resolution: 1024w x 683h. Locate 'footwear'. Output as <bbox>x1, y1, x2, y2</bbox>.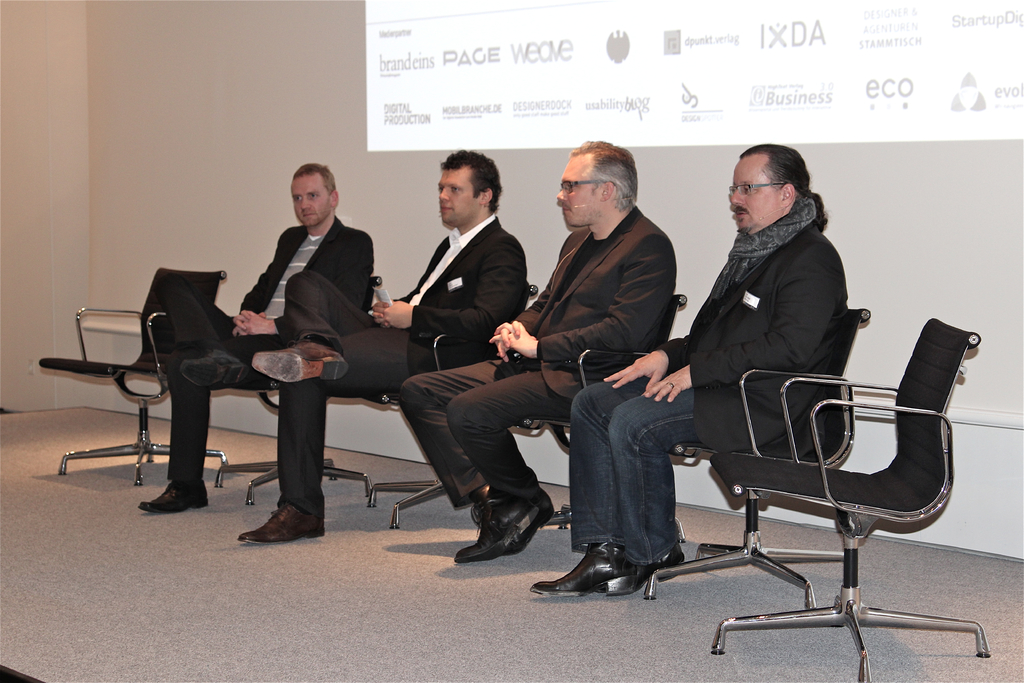
<bbox>251, 340, 348, 383</bbox>.
